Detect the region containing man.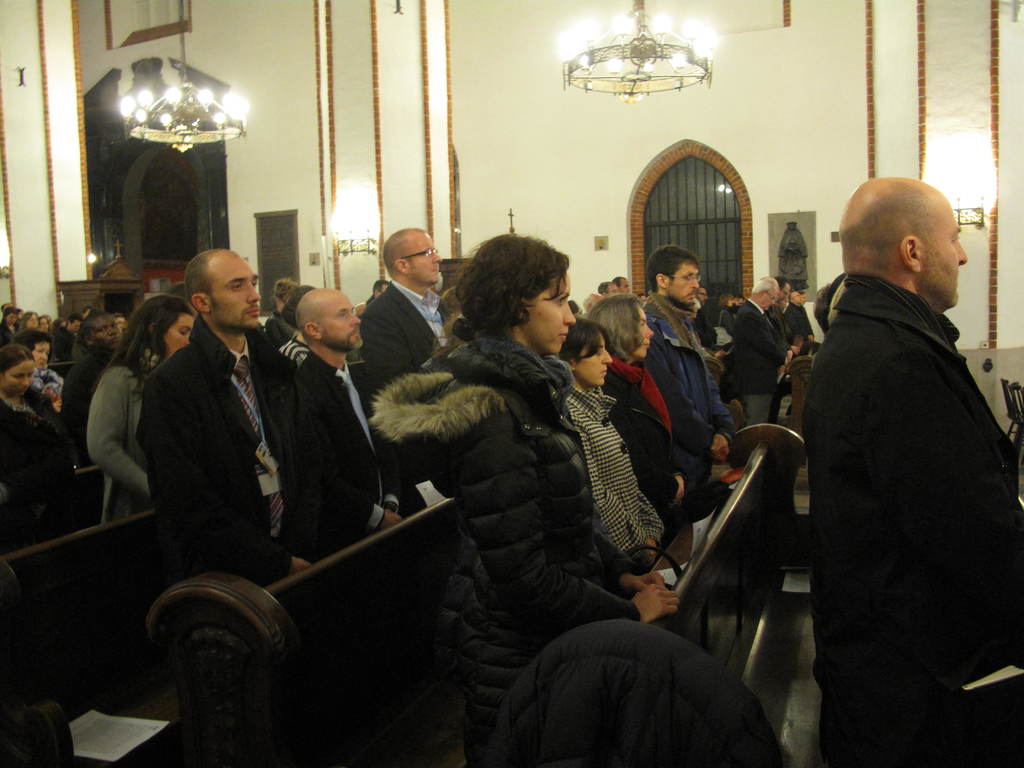
[596,278,618,297].
